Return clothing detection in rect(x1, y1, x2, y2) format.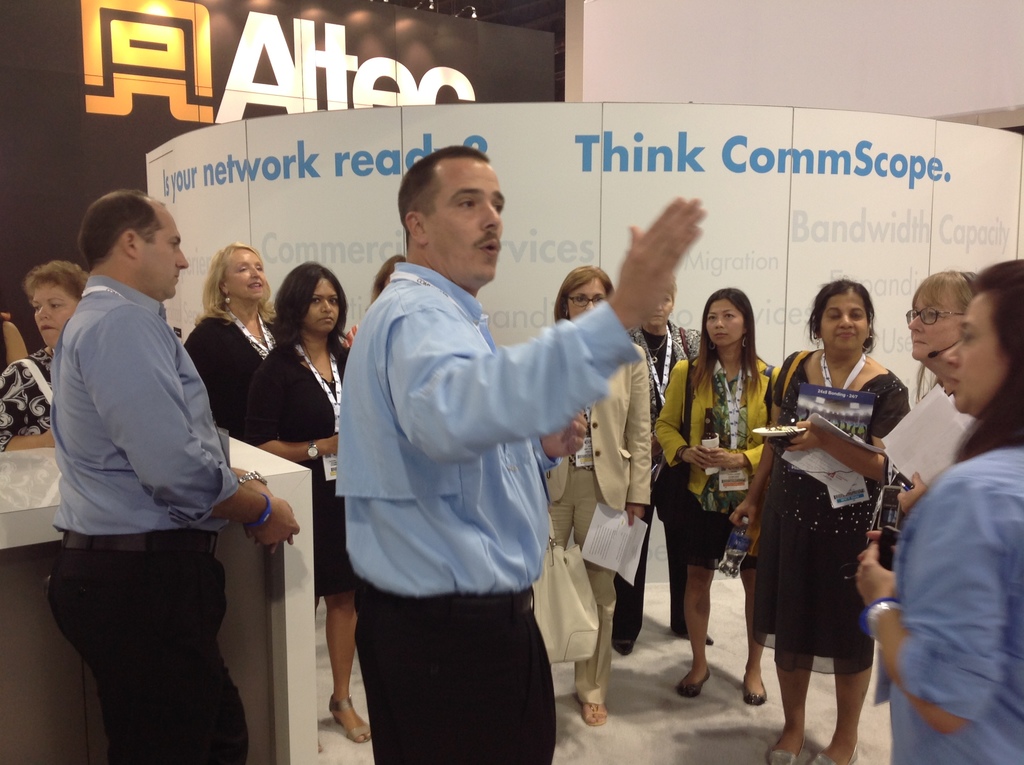
rect(1, 334, 76, 449).
